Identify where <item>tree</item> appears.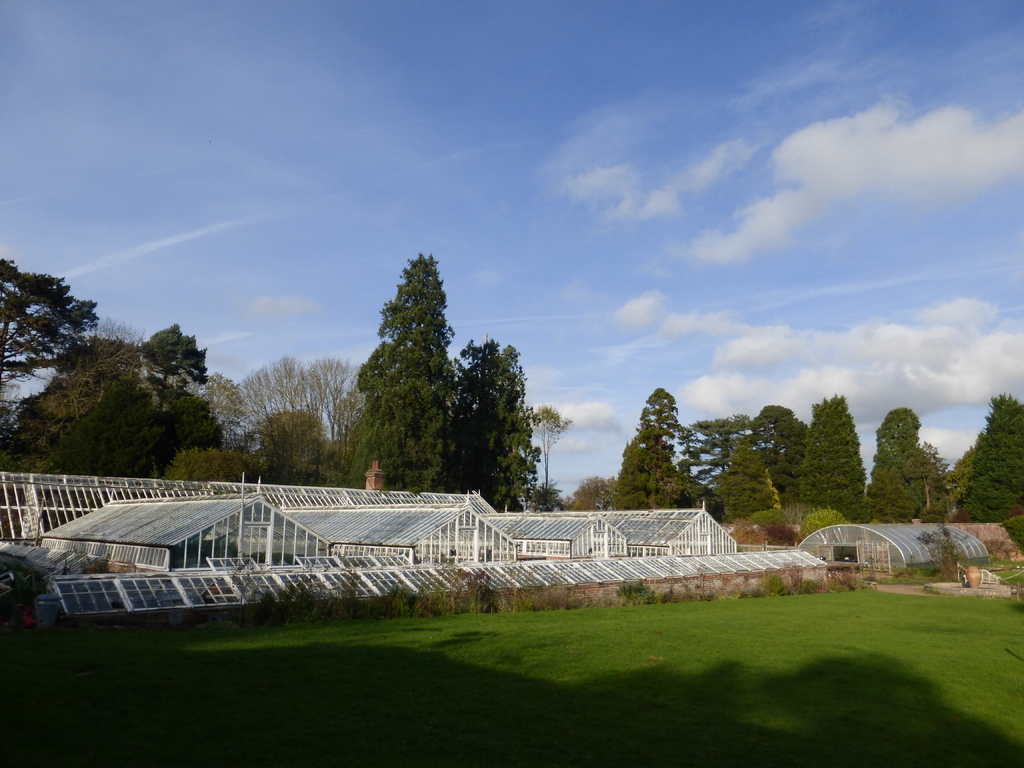
Appears at [left=739, top=399, right=808, bottom=501].
